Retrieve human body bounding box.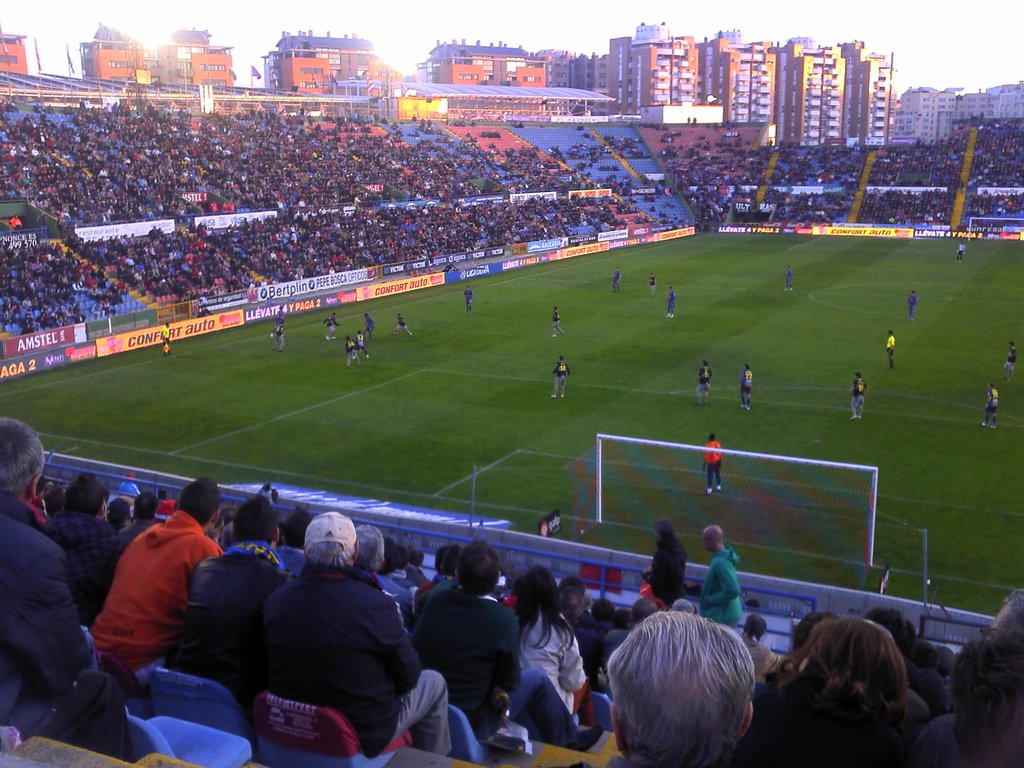
Bounding box: 422:541:458:604.
